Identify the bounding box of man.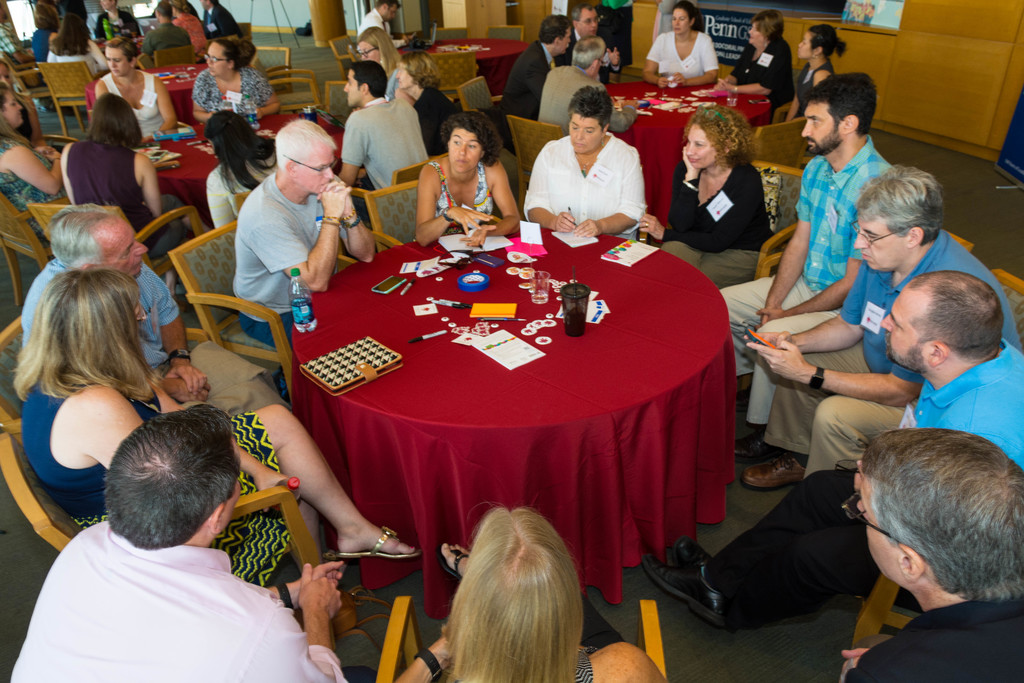
select_region(737, 163, 1023, 486).
